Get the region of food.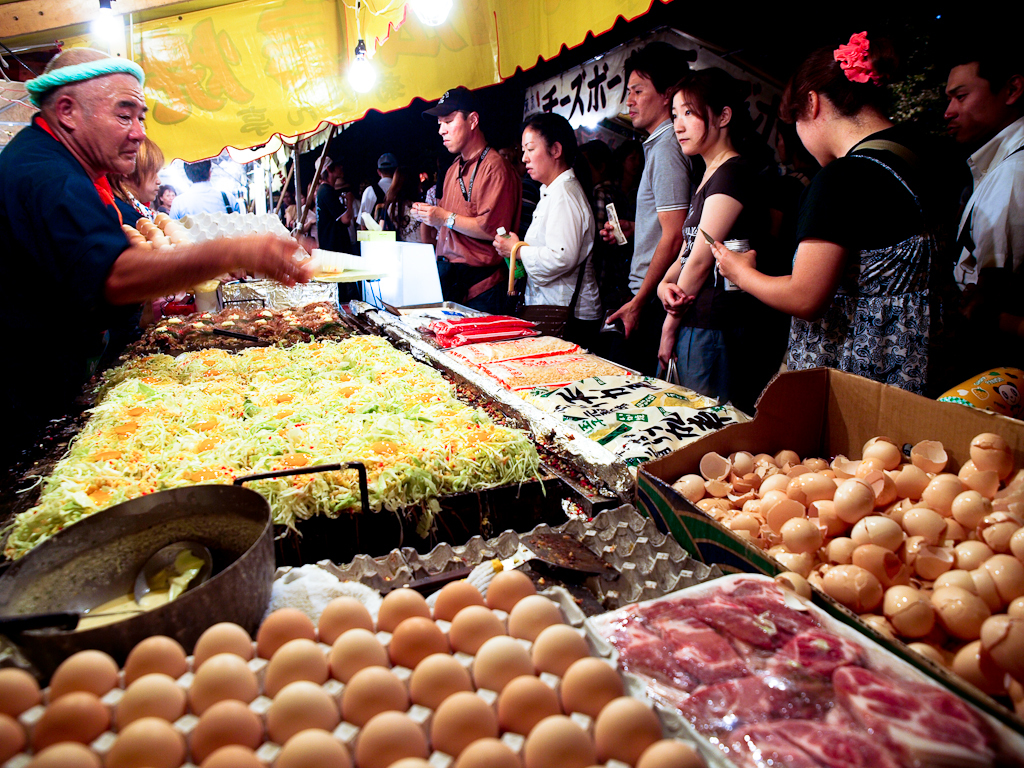
Rect(32, 688, 113, 745).
